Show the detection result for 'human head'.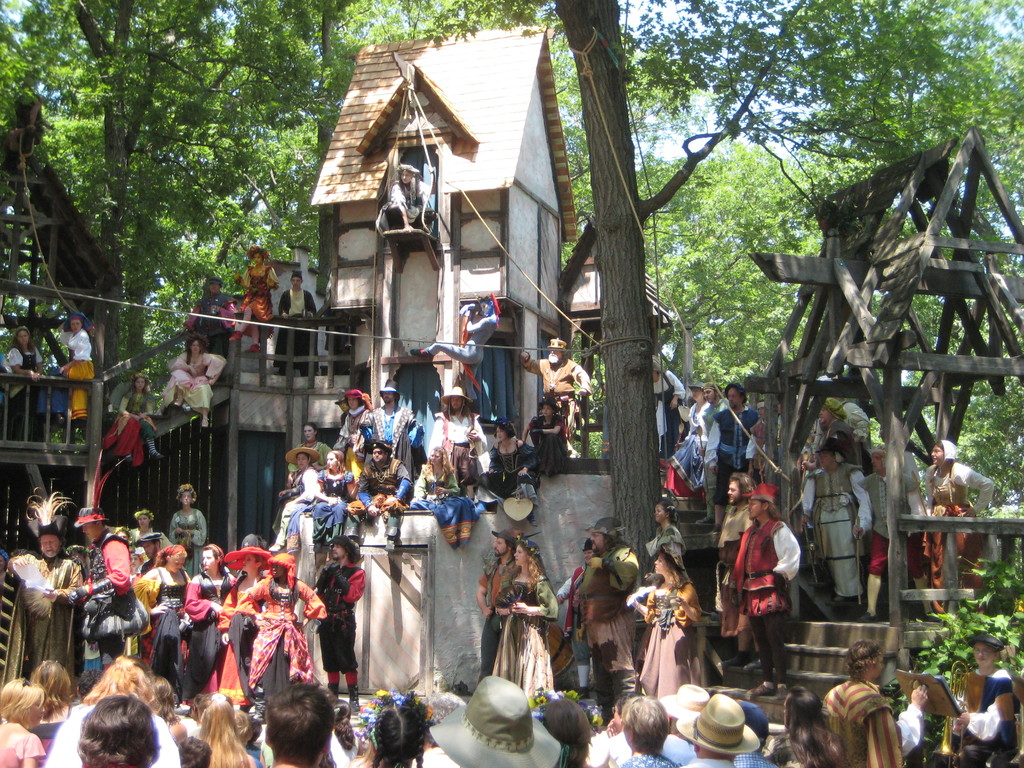
<region>755, 399, 765, 419</region>.
